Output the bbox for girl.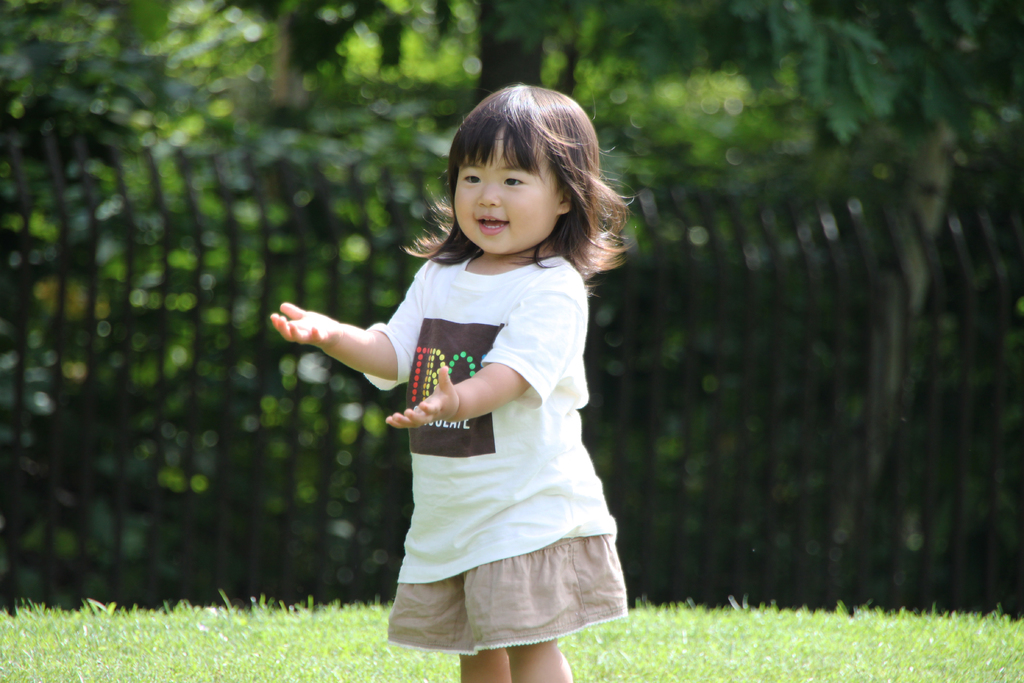
<box>268,81,638,682</box>.
